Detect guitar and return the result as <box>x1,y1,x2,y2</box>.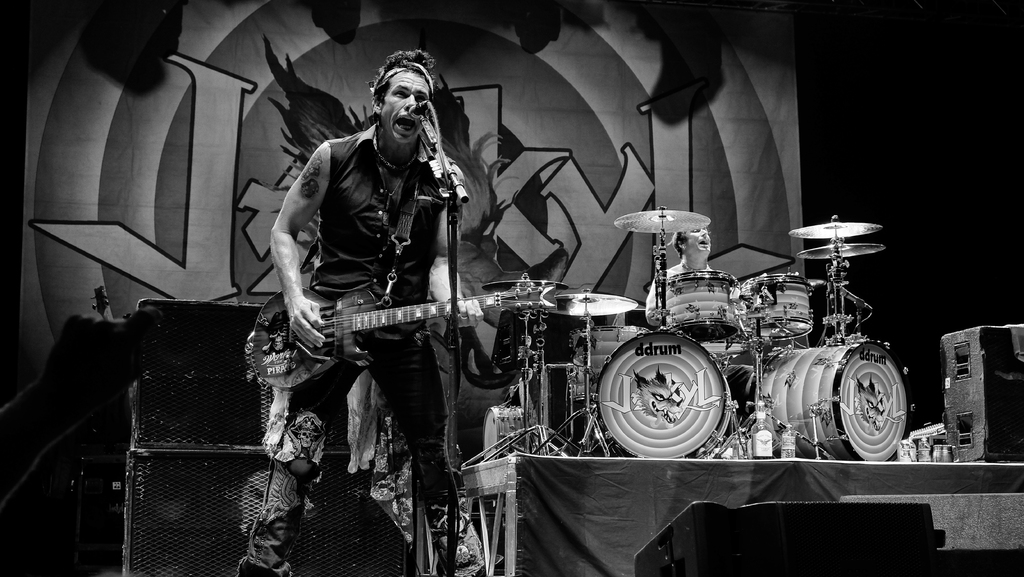
<box>253,288,560,391</box>.
